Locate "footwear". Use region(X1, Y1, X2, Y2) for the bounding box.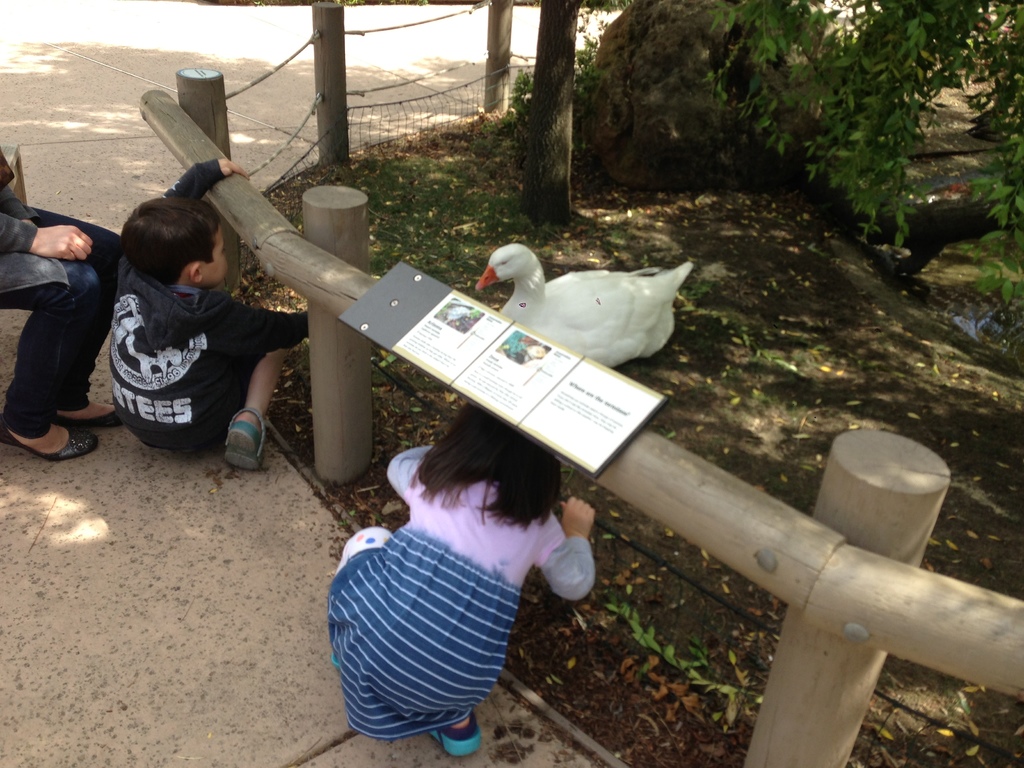
region(62, 401, 130, 426).
